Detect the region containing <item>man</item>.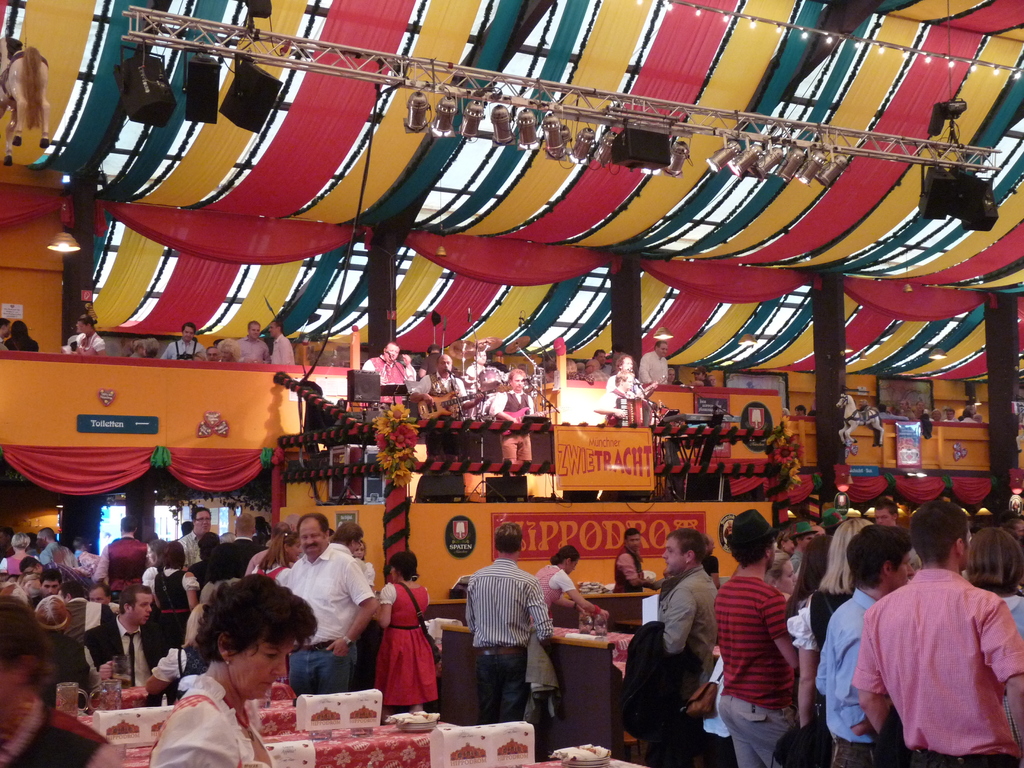
415/343/444/375.
